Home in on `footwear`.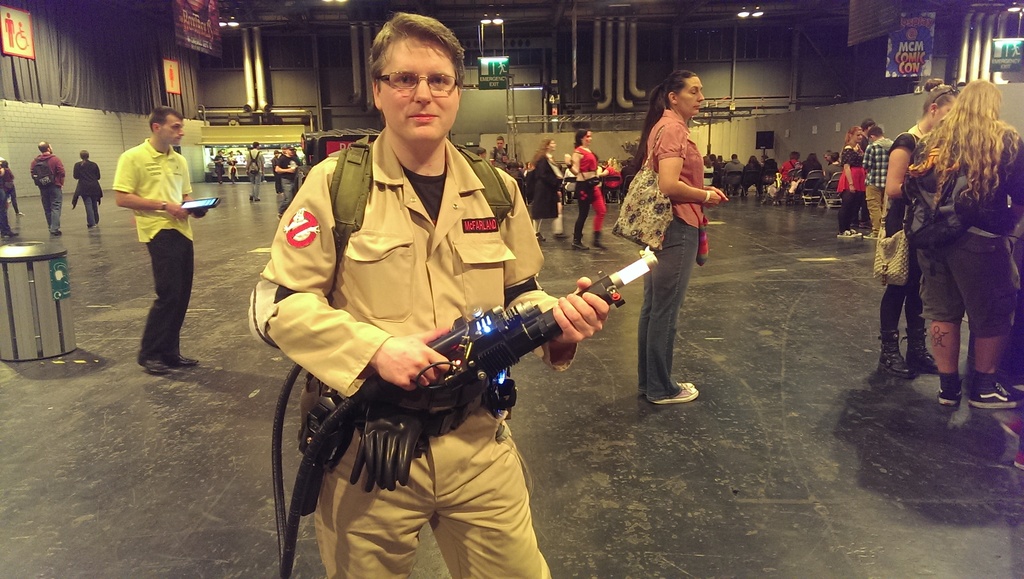
Homed in at l=850, t=229, r=862, b=237.
